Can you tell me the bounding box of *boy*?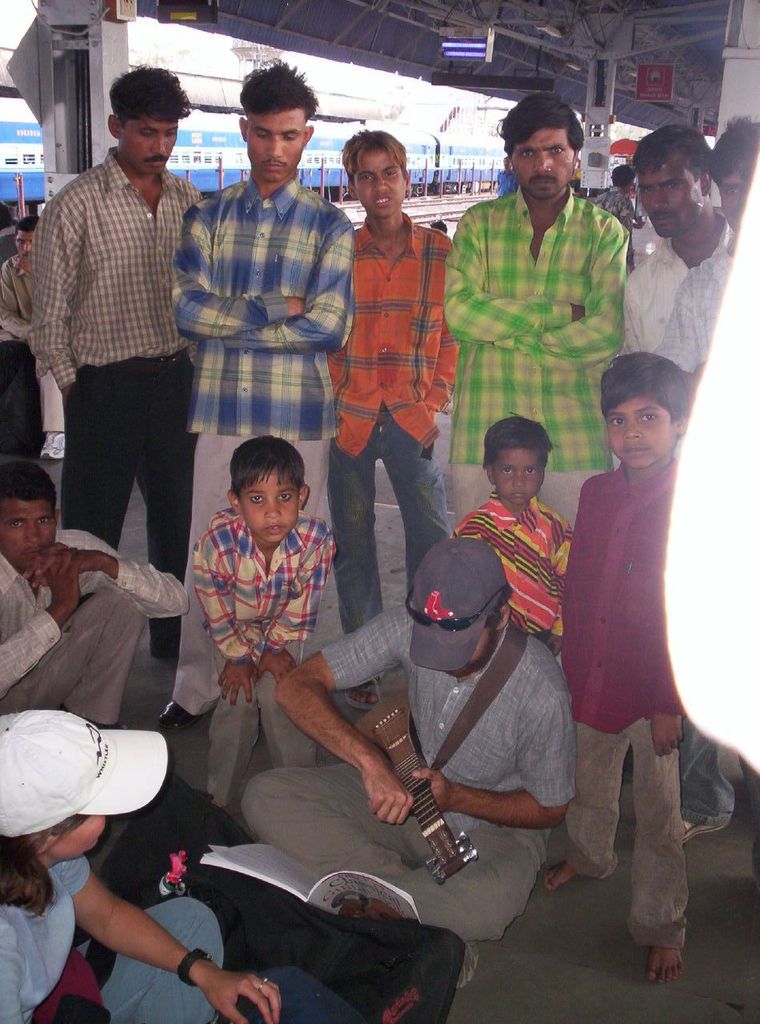
bbox=(454, 417, 570, 660).
